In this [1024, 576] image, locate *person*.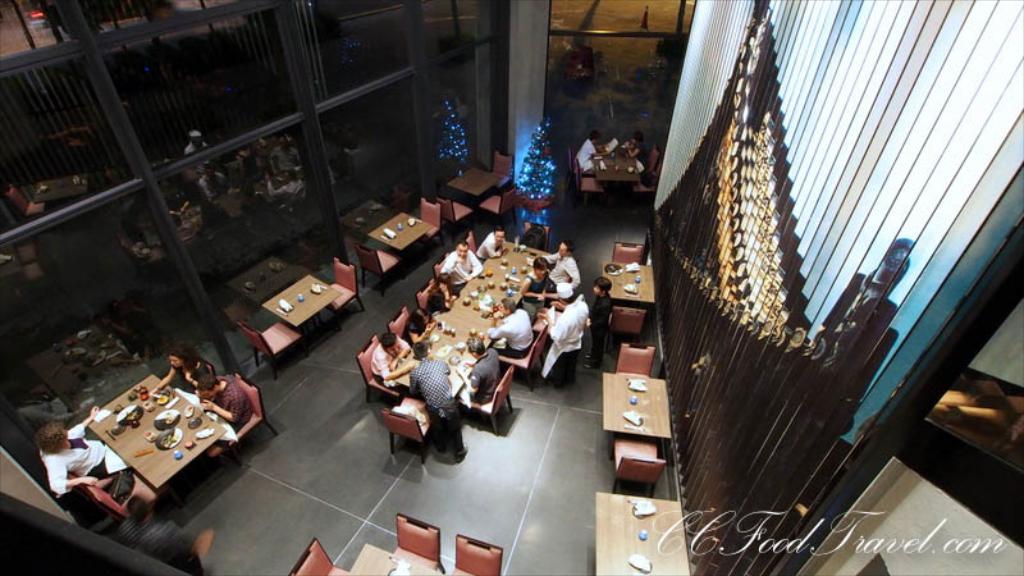
Bounding box: select_region(530, 236, 582, 303).
